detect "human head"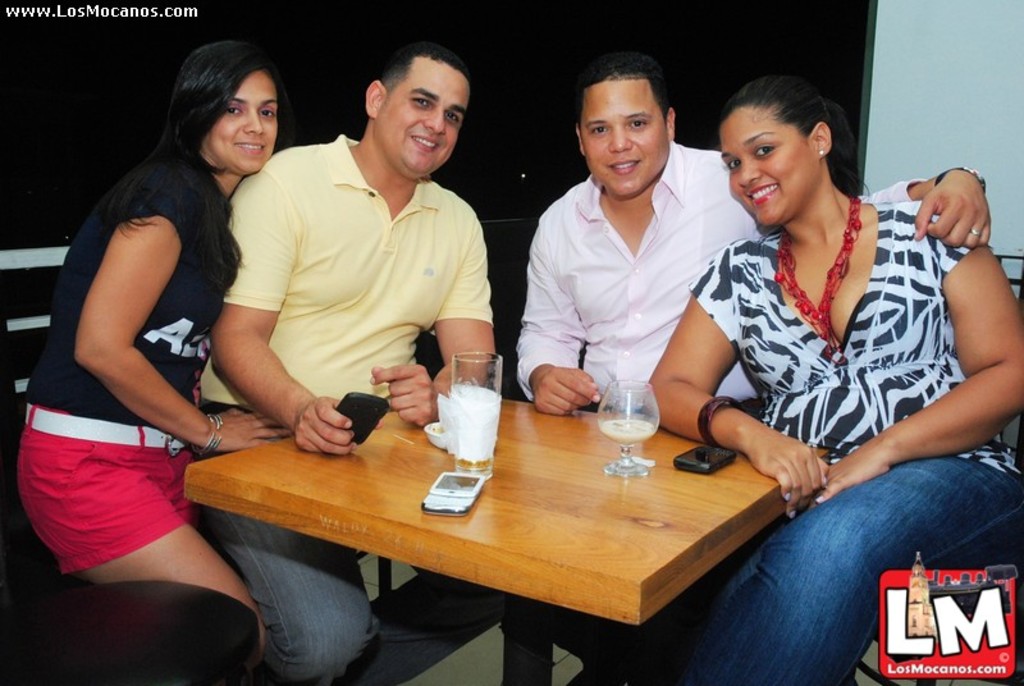
<region>718, 78, 852, 229</region>
